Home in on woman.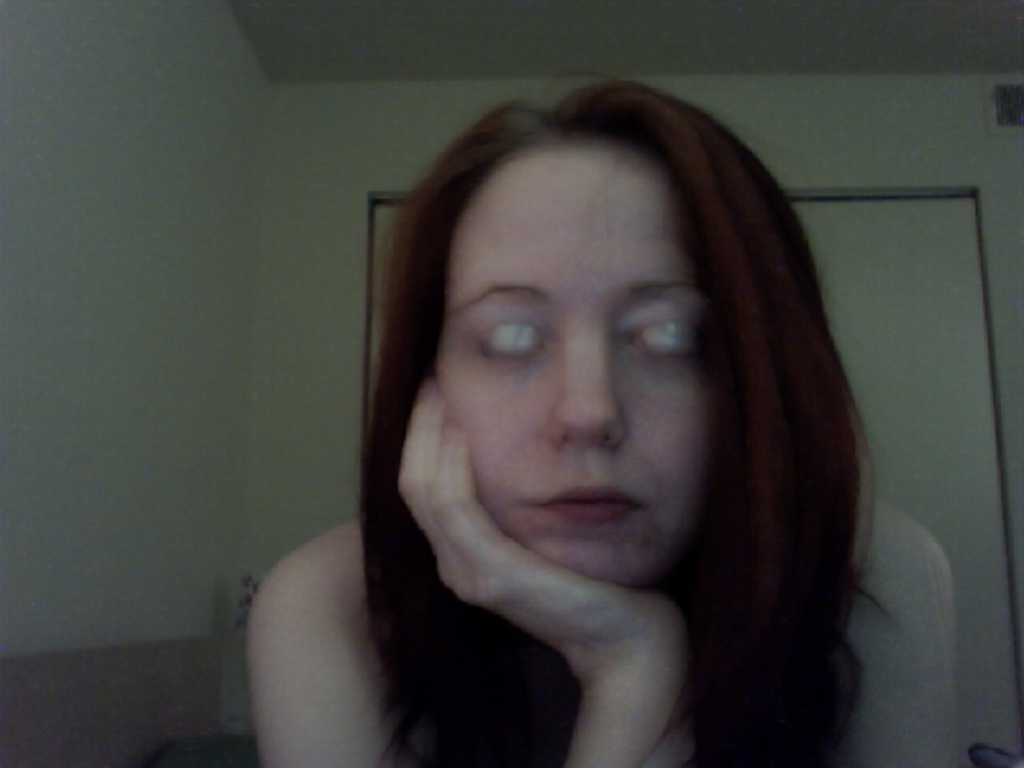
Homed in at detection(257, 65, 916, 767).
